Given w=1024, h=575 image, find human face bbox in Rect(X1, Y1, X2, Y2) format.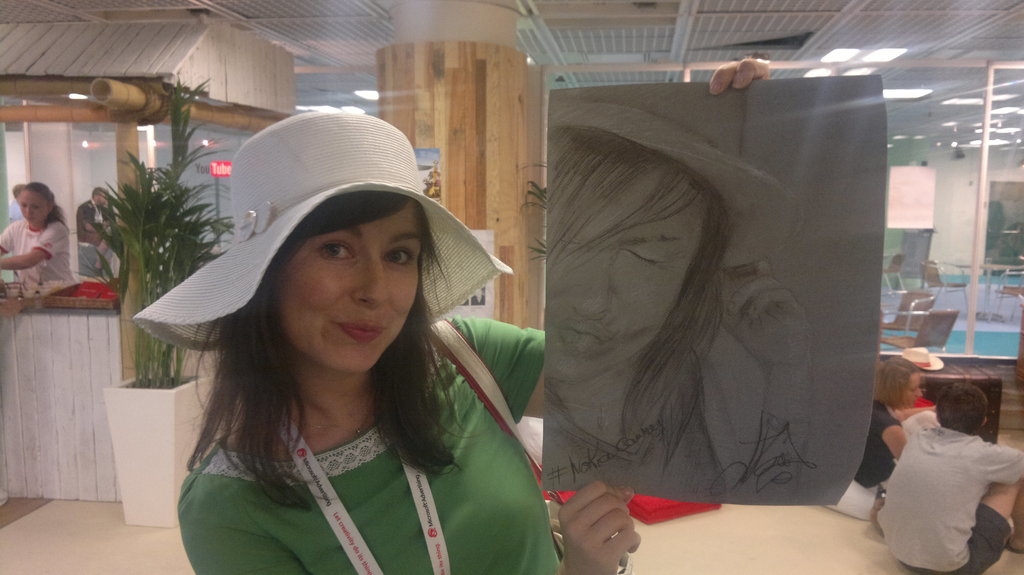
Rect(17, 194, 47, 227).
